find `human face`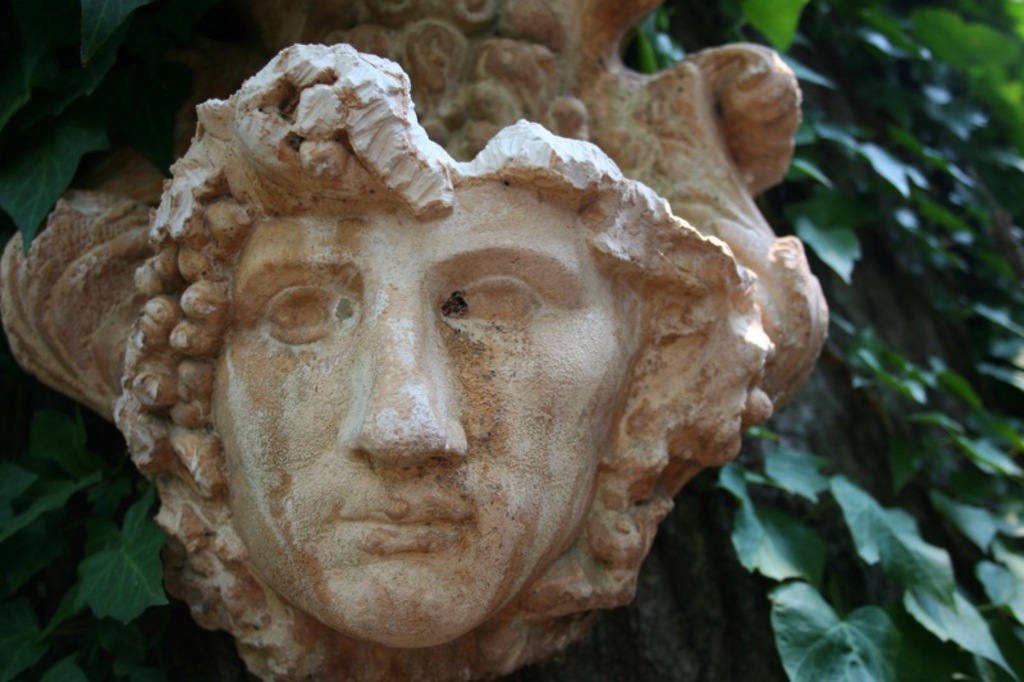
Rect(205, 178, 655, 646)
